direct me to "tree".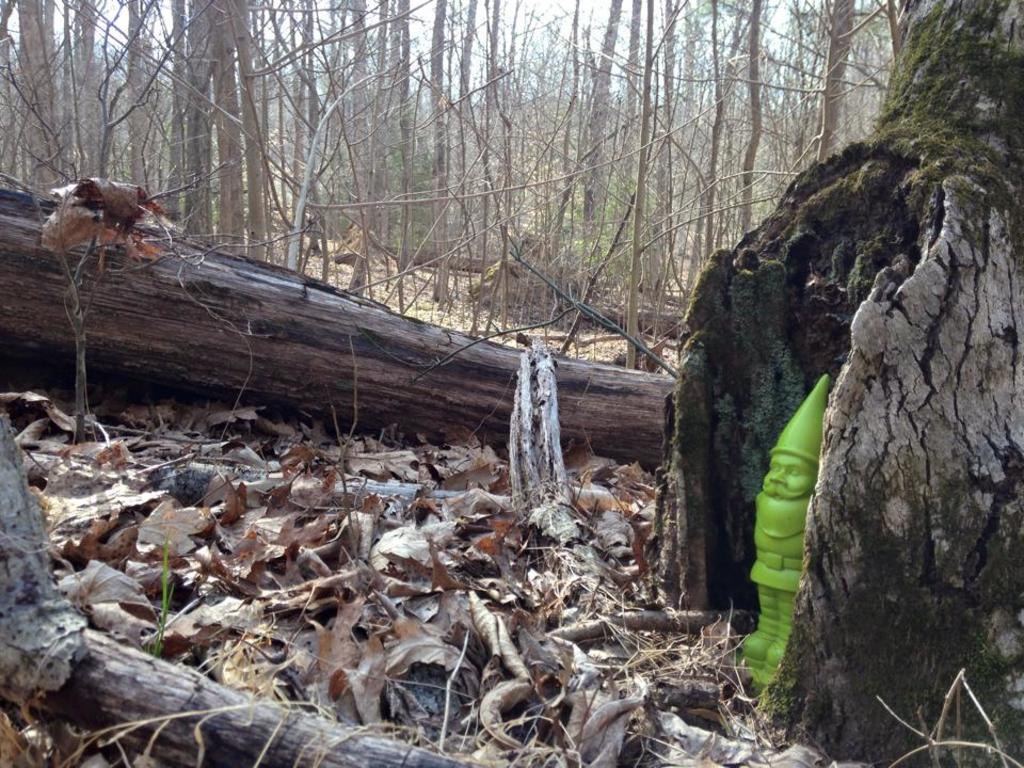
Direction: [left=645, top=0, right=1023, bottom=767].
